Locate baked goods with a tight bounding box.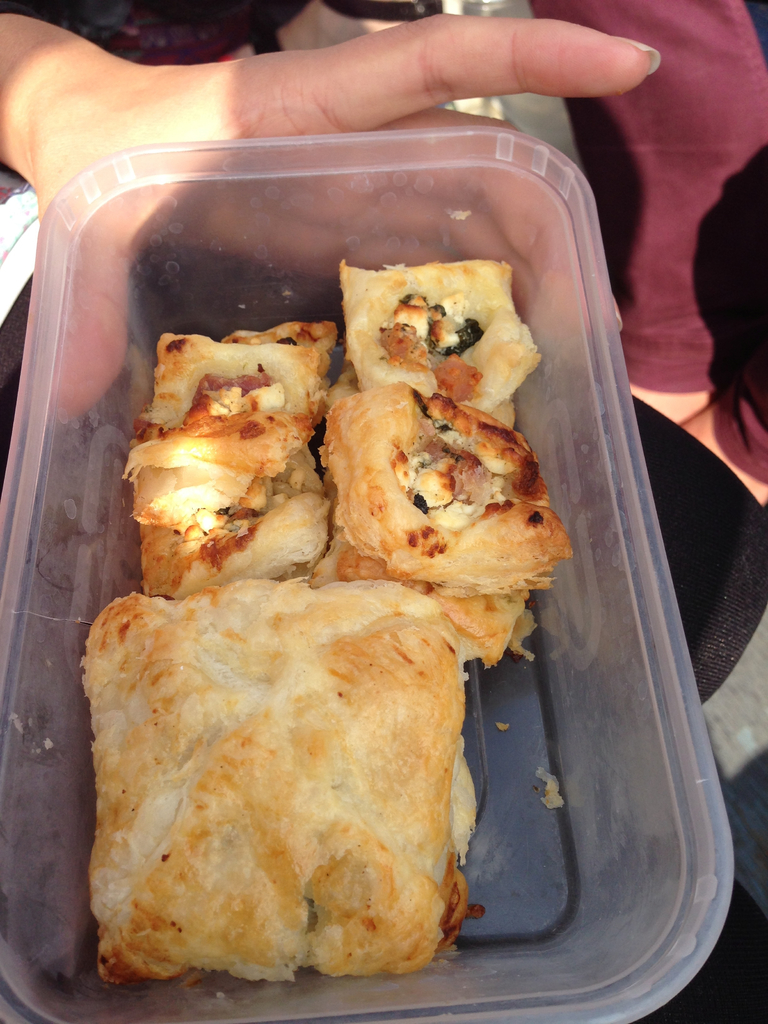
detection(75, 584, 497, 996).
